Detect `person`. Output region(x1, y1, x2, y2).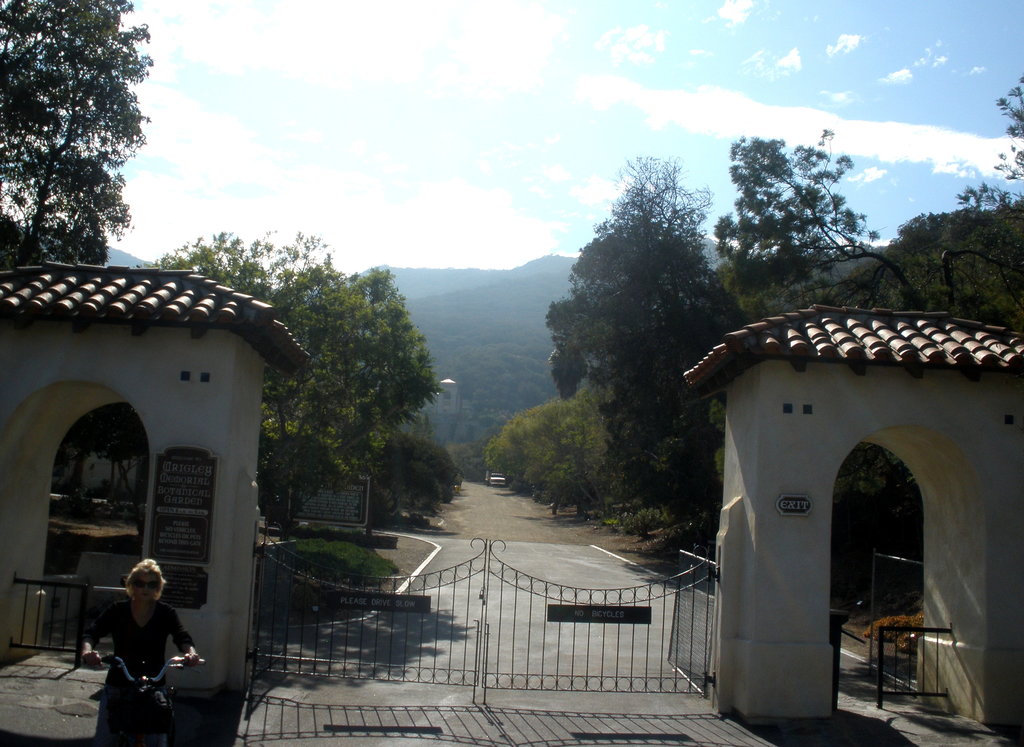
region(72, 554, 214, 746).
